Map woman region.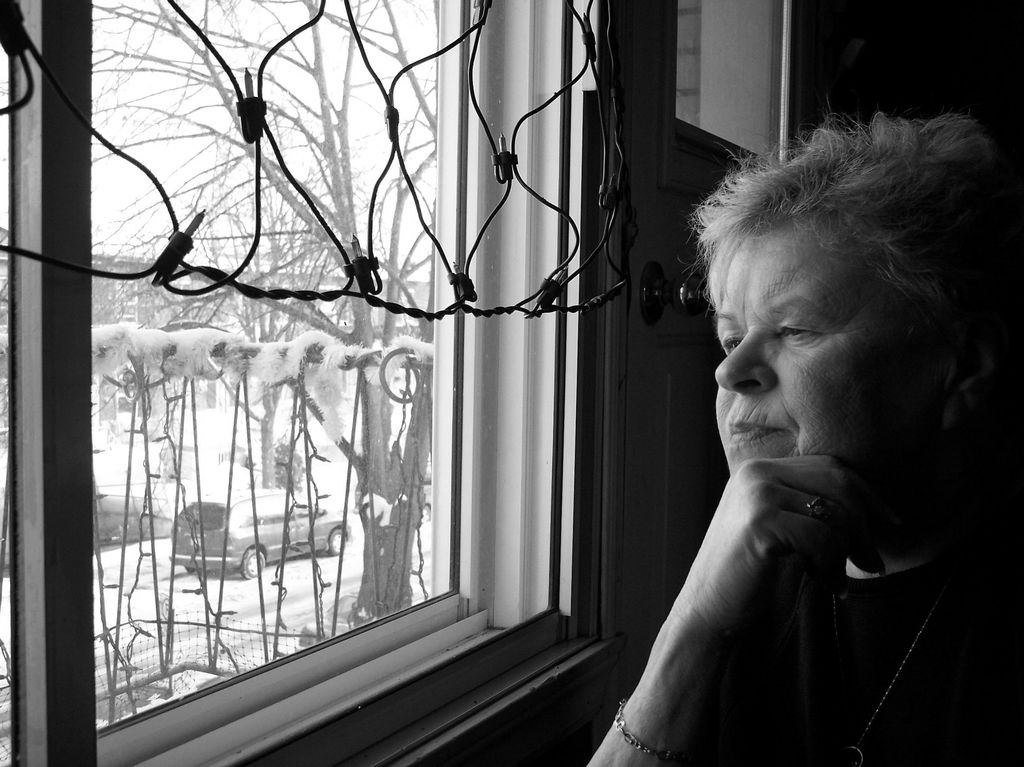
Mapped to box(440, 78, 979, 766).
